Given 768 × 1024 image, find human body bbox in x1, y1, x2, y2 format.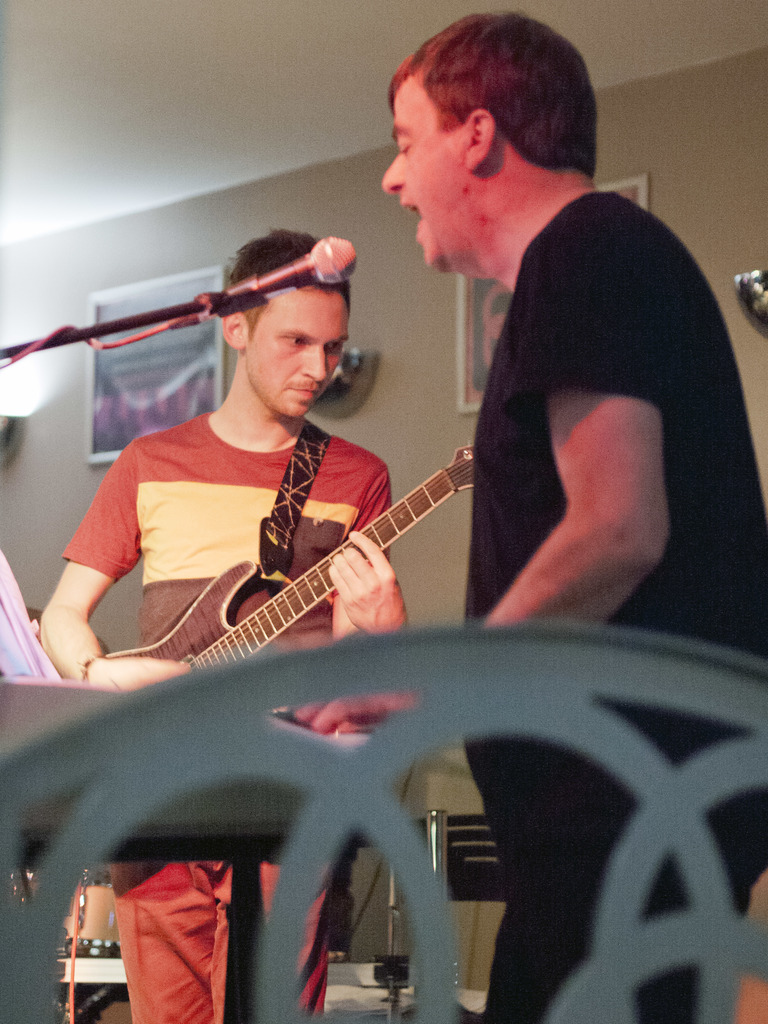
37, 401, 413, 1023.
